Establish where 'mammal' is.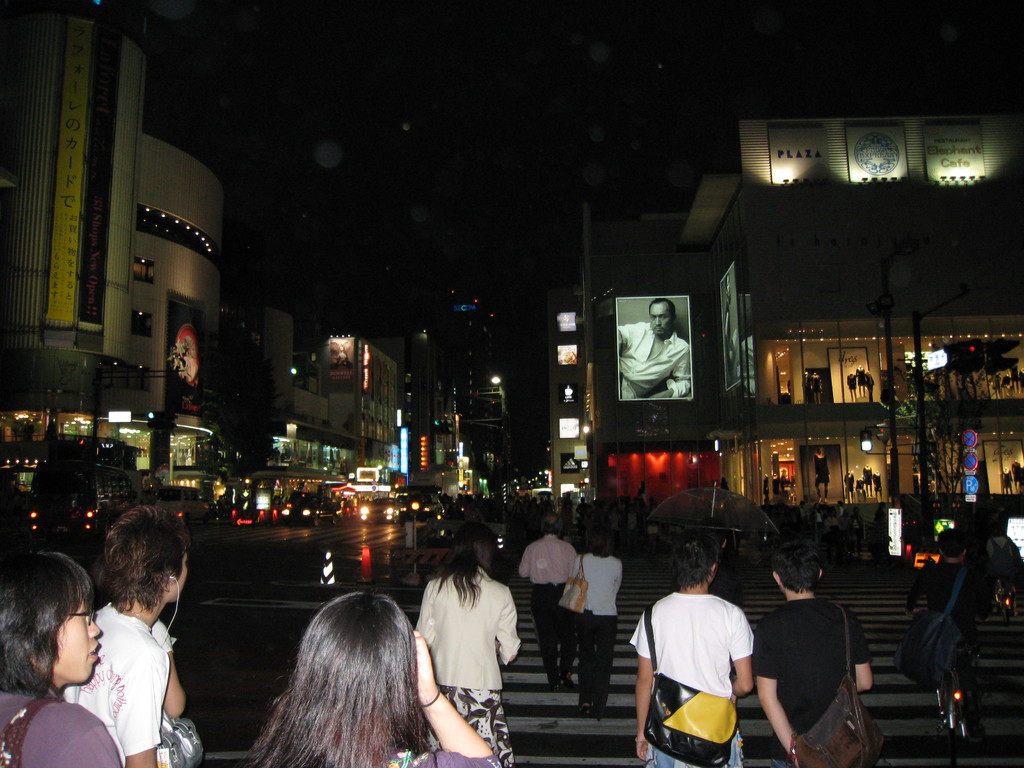
Established at BBox(639, 568, 756, 767).
